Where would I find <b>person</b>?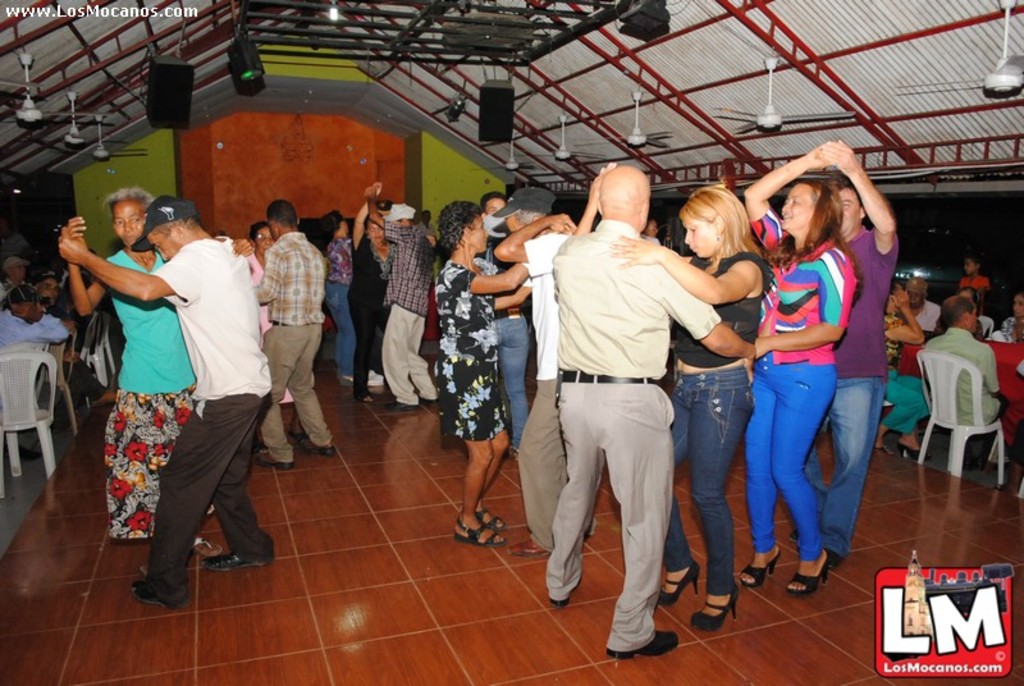
At Rect(1001, 291, 1023, 342).
